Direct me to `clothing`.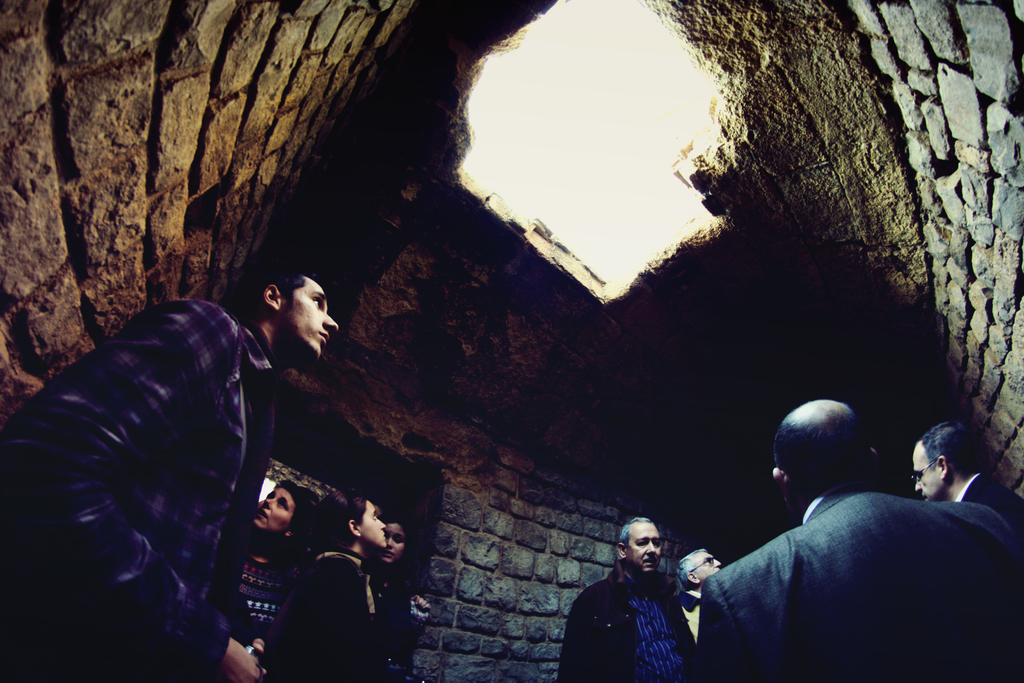
Direction: Rect(697, 490, 1023, 682).
